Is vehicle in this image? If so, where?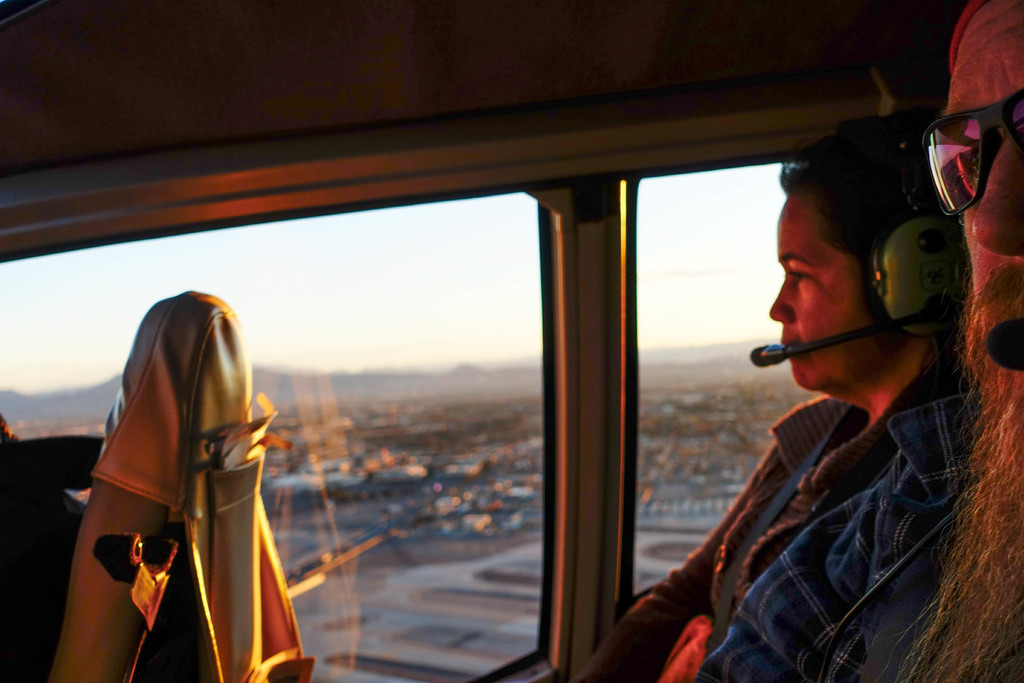
Yes, at 31/26/1023/671.
